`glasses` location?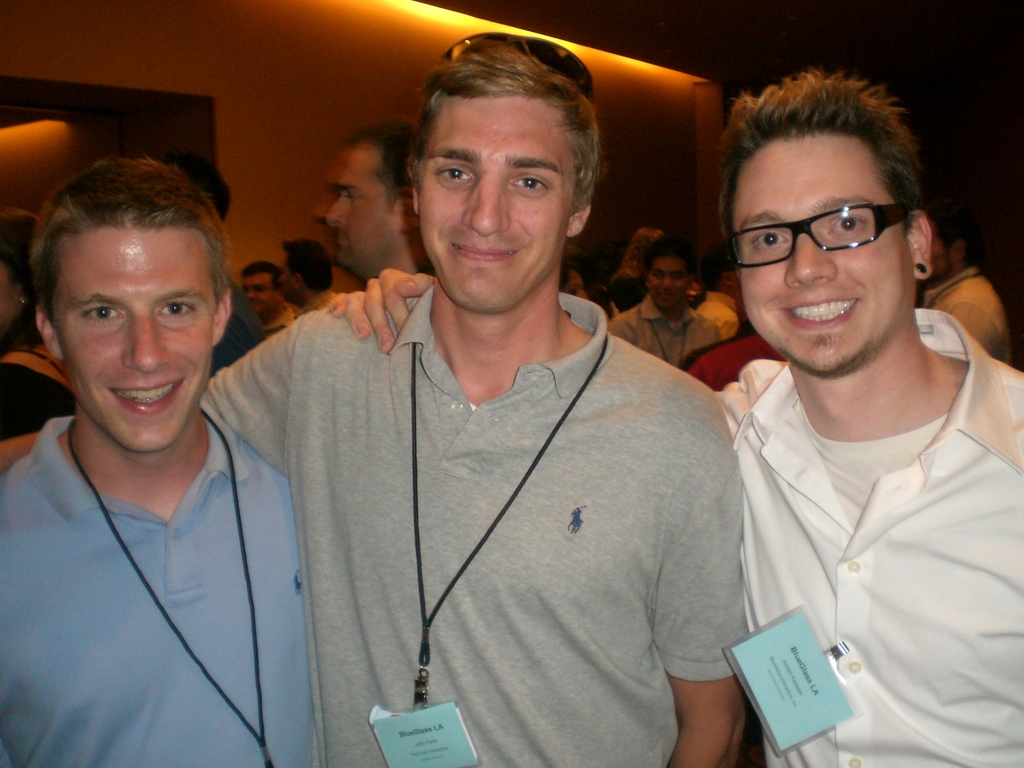
<region>436, 32, 591, 102</region>
